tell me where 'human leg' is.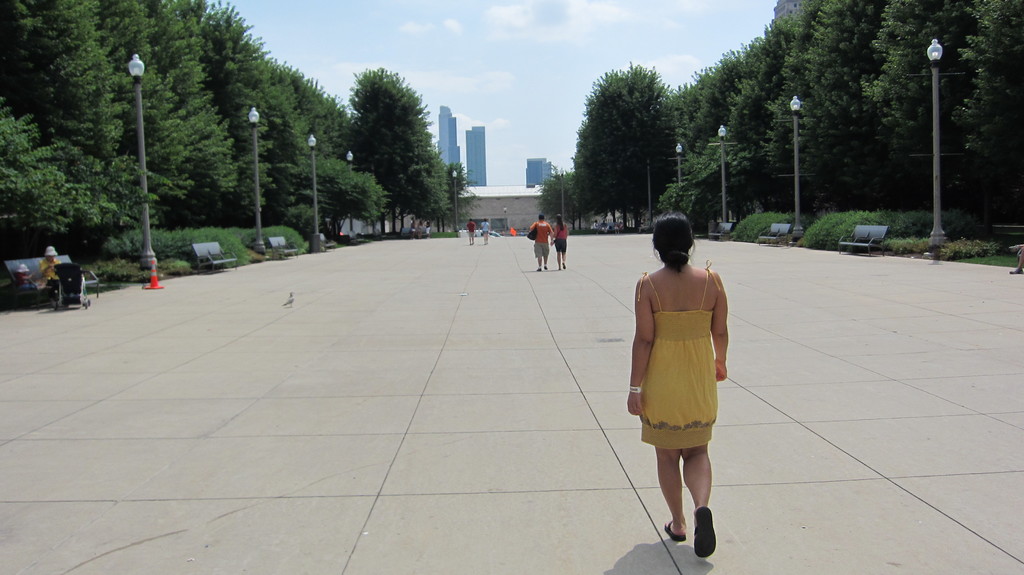
'human leg' is at bbox=(554, 239, 561, 269).
